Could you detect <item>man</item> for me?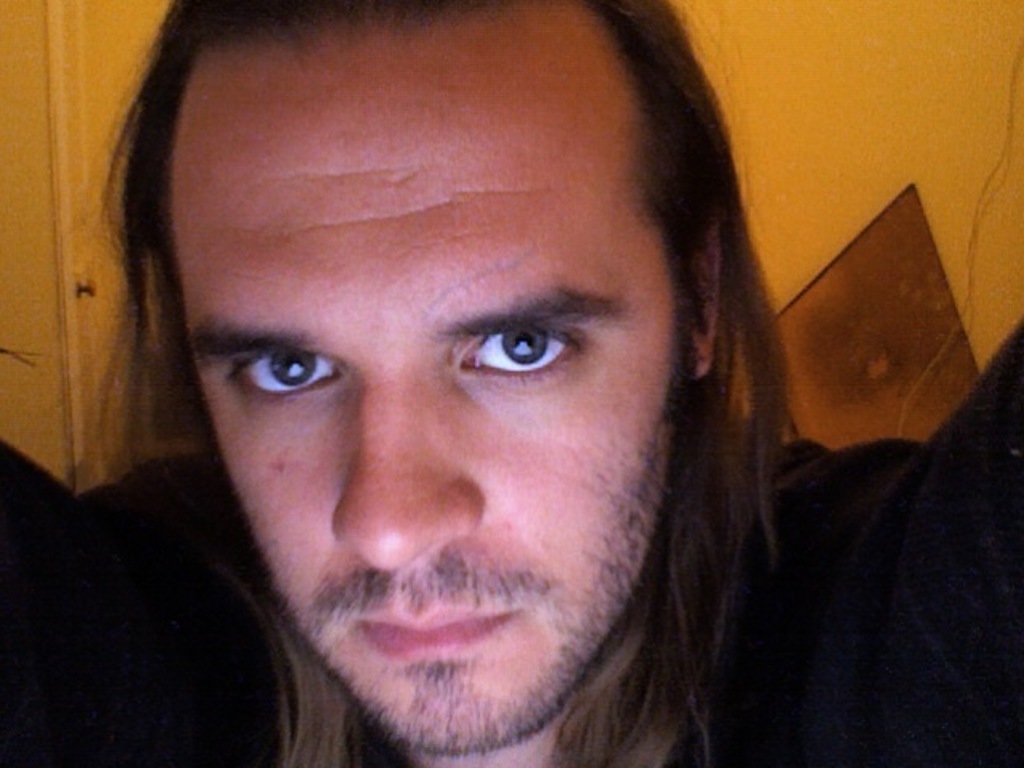
Detection result: select_region(34, 0, 883, 767).
